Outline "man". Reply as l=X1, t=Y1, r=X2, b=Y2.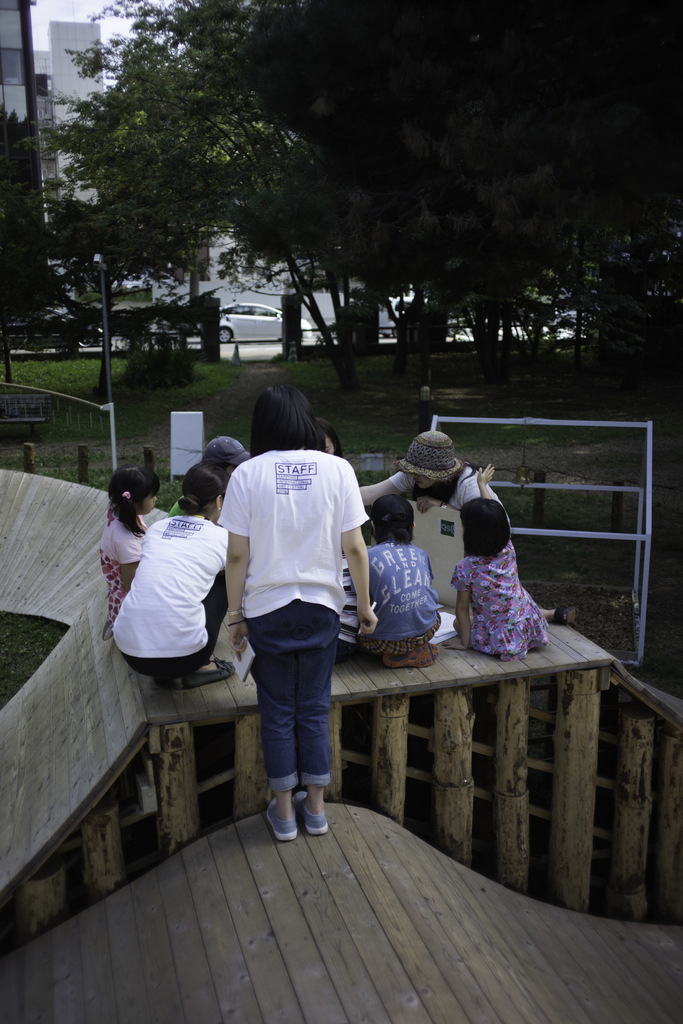
l=204, t=410, r=376, b=850.
